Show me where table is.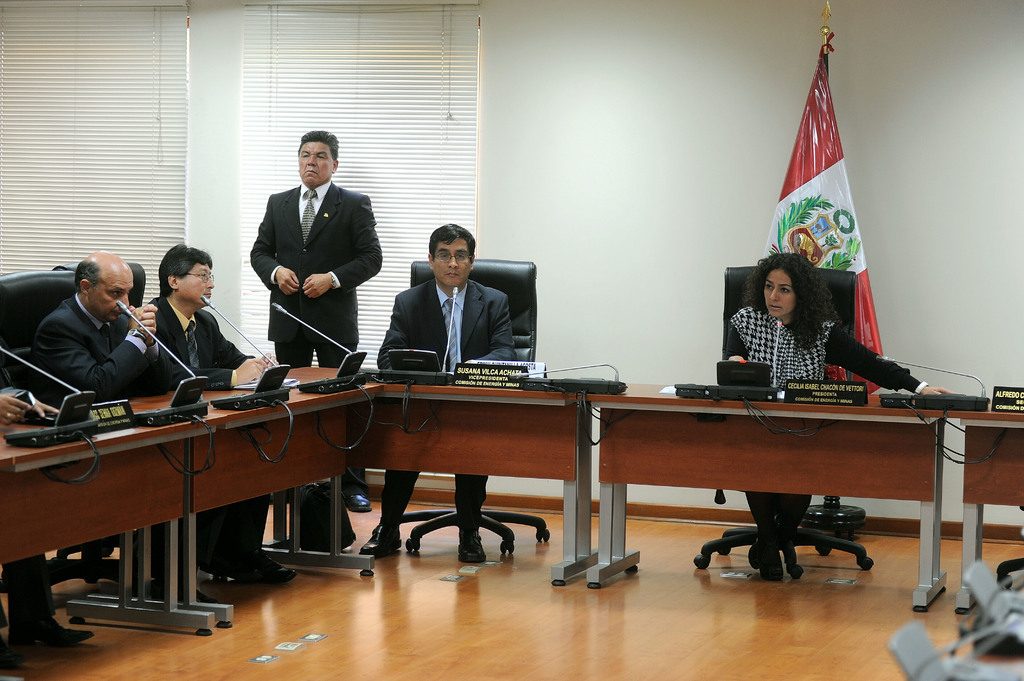
table is at {"left": 374, "top": 361, "right": 1023, "bottom": 612}.
